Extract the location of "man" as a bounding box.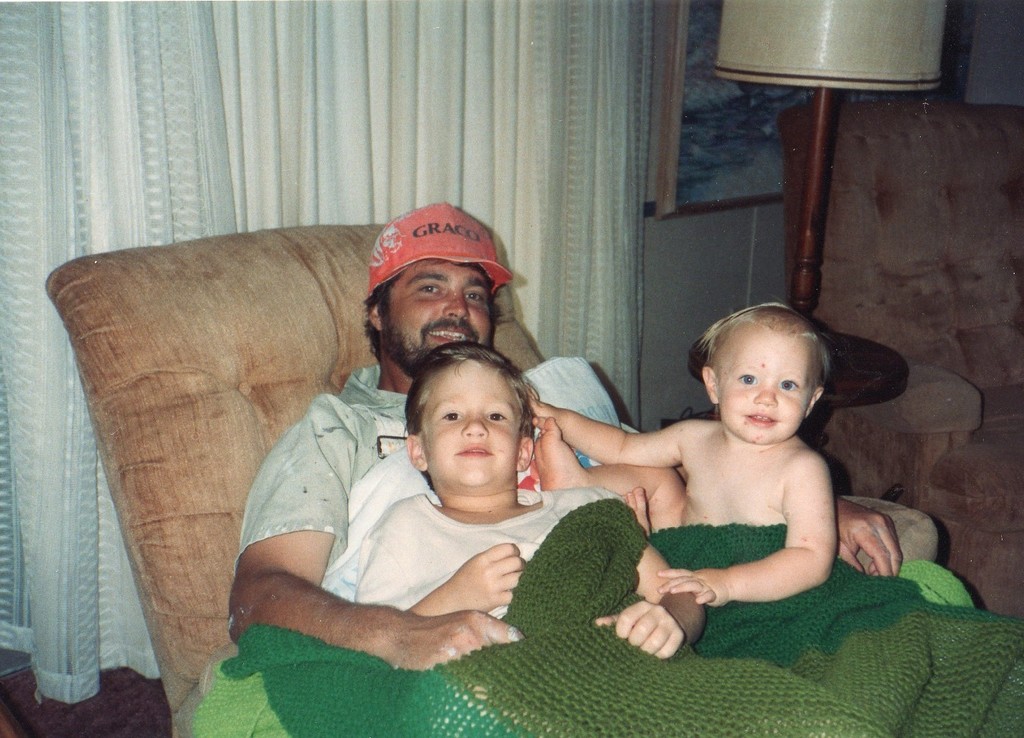
225/199/906/632.
